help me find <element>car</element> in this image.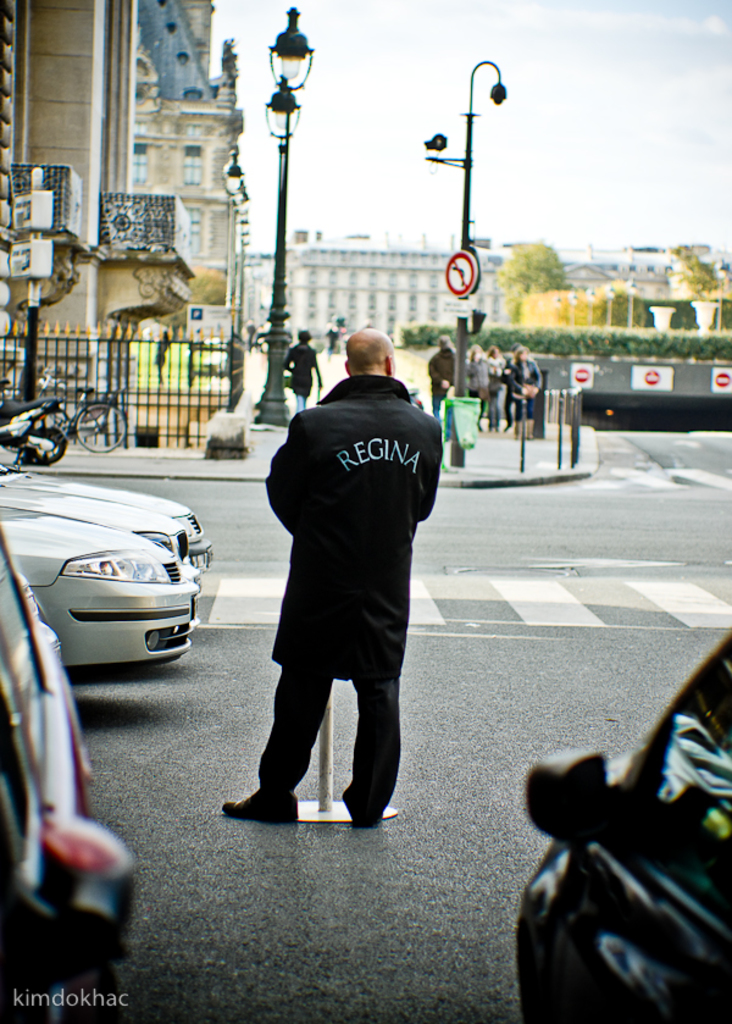
Found it: select_region(0, 445, 214, 572).
